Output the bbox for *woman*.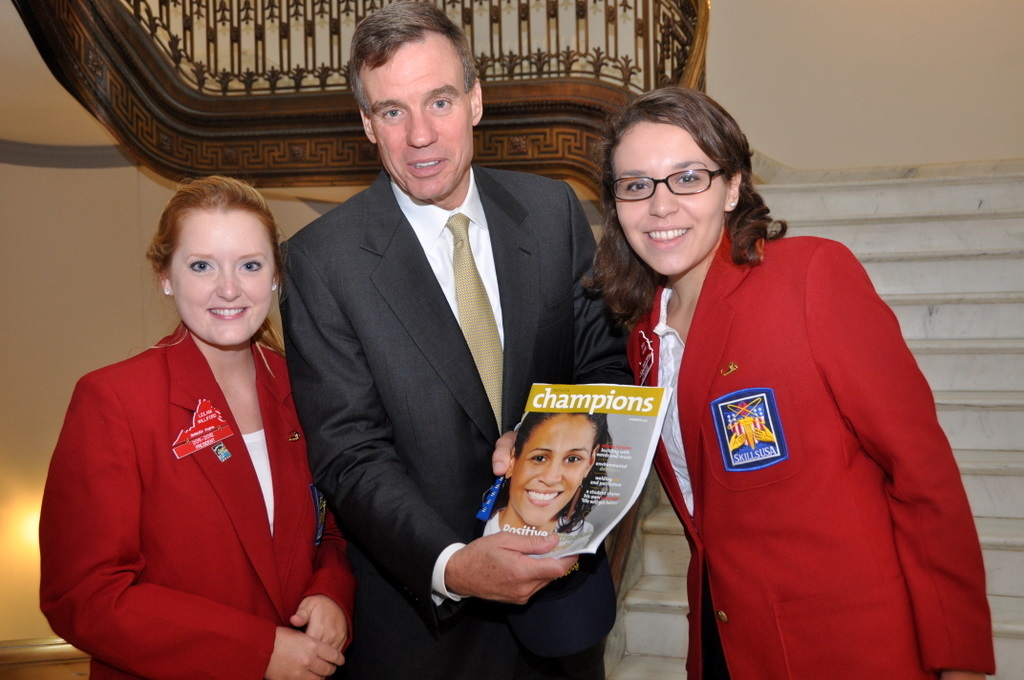
x1=60, y1=149, x2=319, y2=679.
